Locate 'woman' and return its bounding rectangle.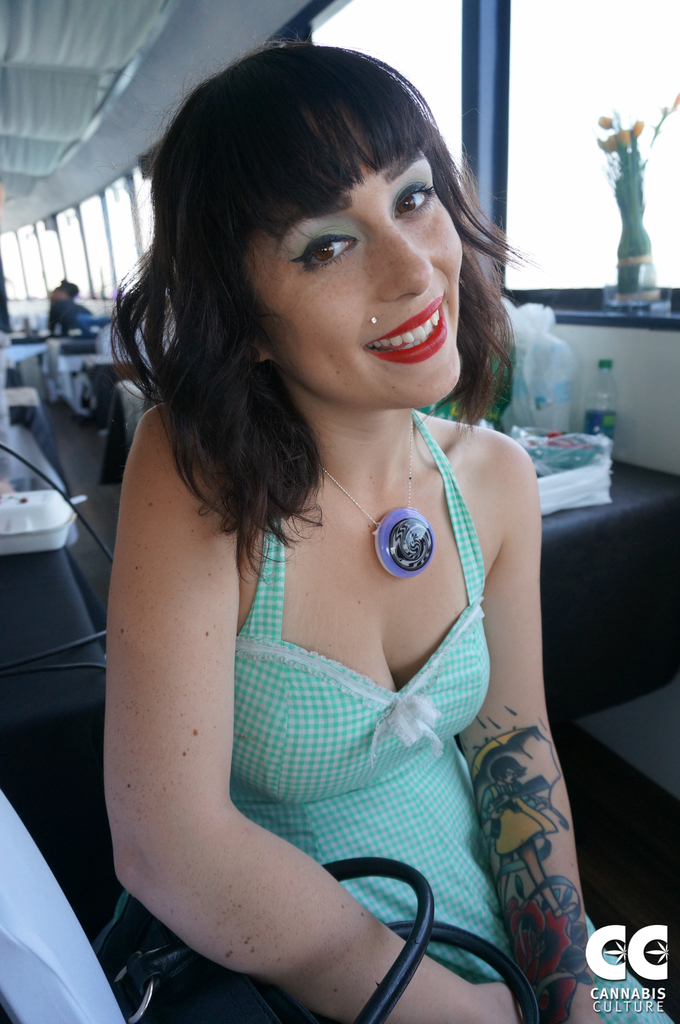
[left=104, top=40, right=679, bottom=1023].
